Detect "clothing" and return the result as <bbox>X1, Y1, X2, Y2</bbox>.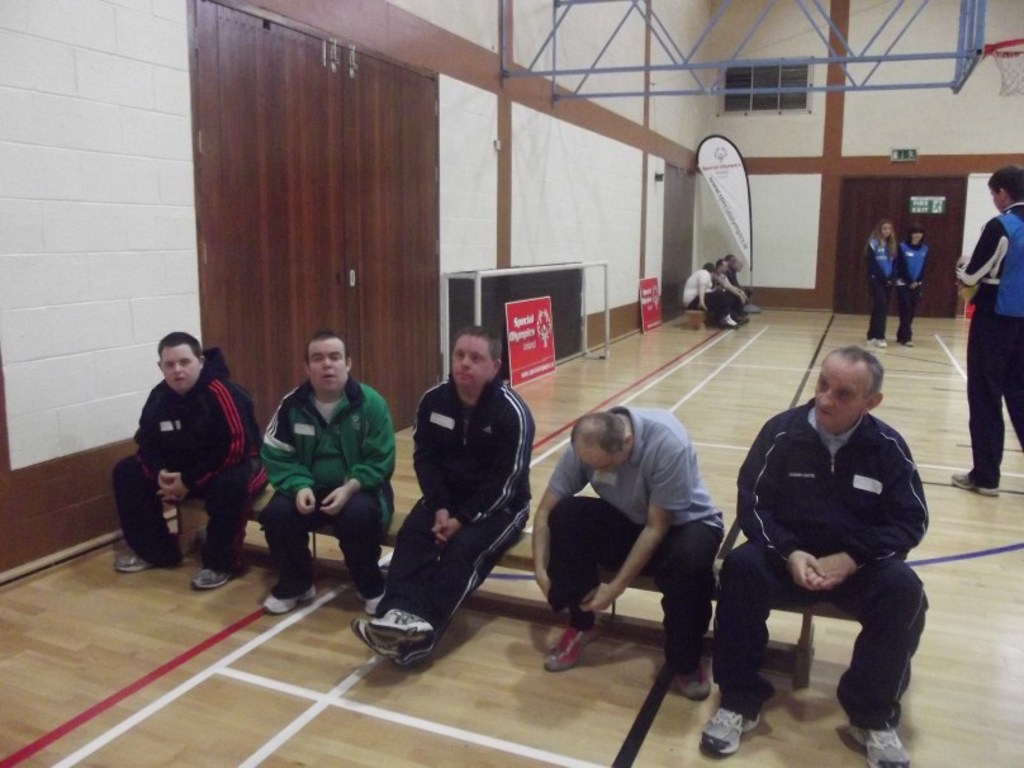
<bbox>892, 243, 924, 340</bbox>.
